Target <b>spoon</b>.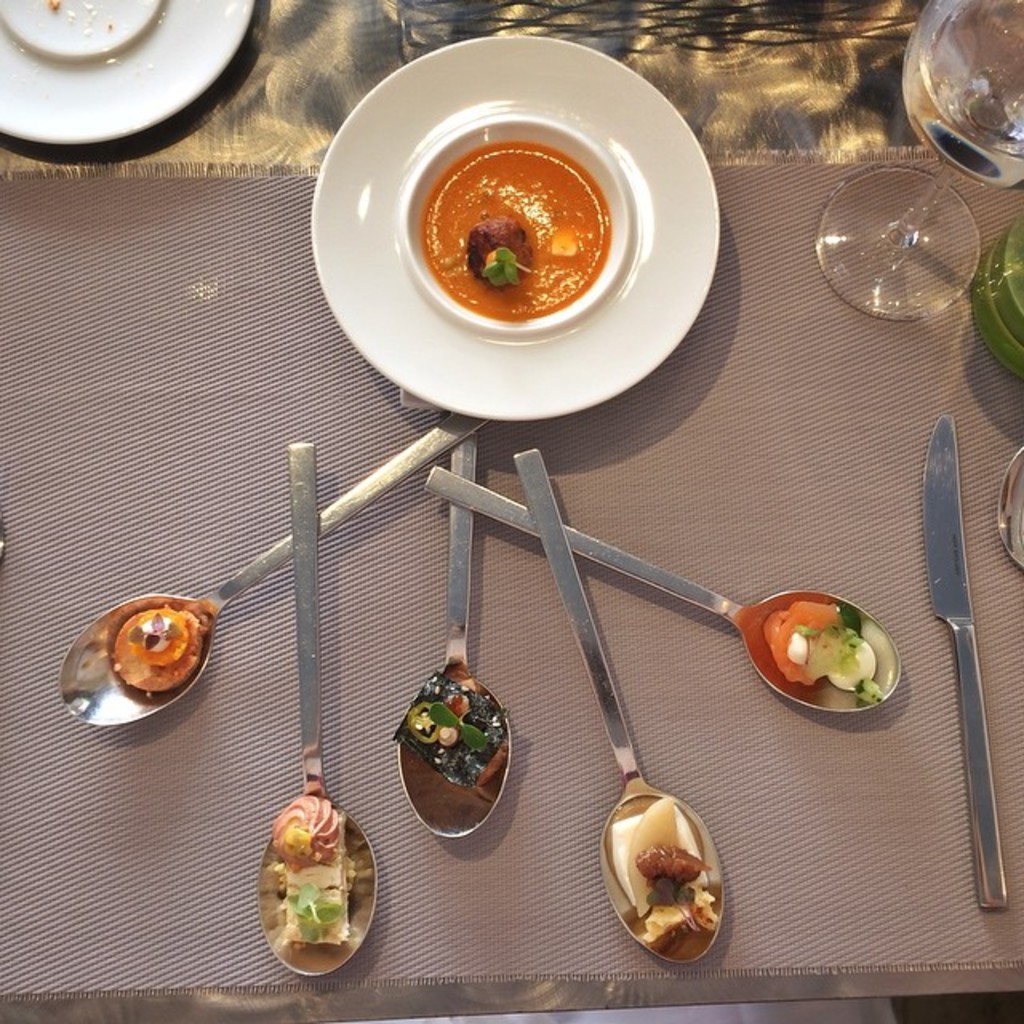
Target region: detection(398, 432, 512, 838).
